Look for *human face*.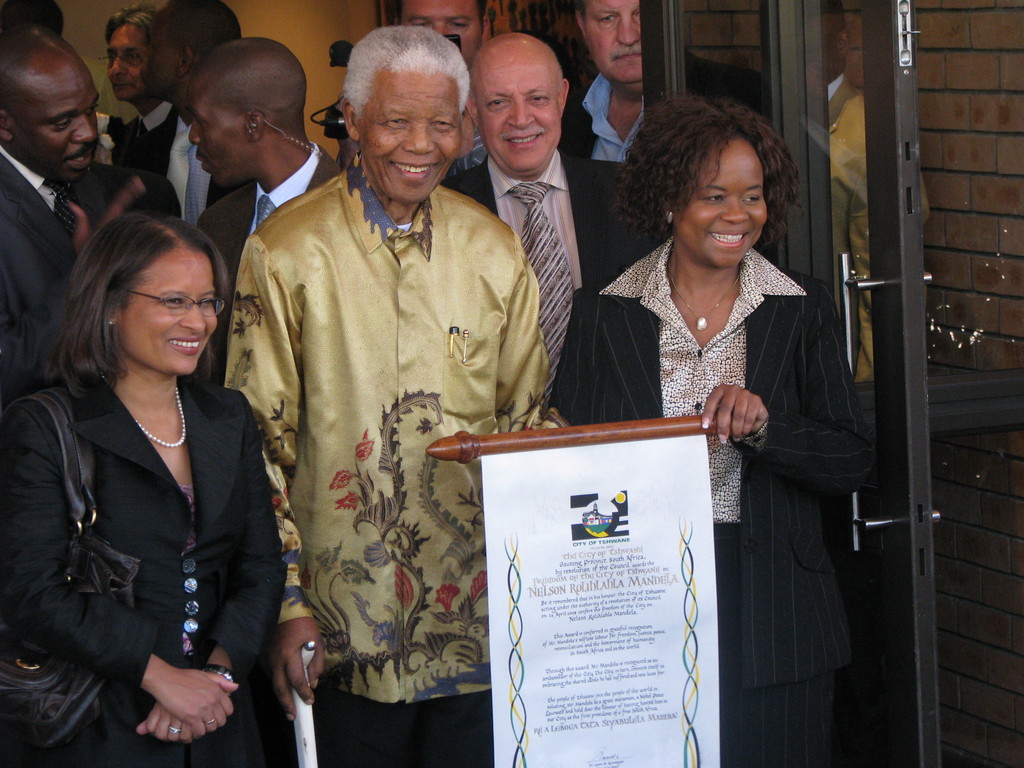
Found: detection(358, 72, 461, 202).
